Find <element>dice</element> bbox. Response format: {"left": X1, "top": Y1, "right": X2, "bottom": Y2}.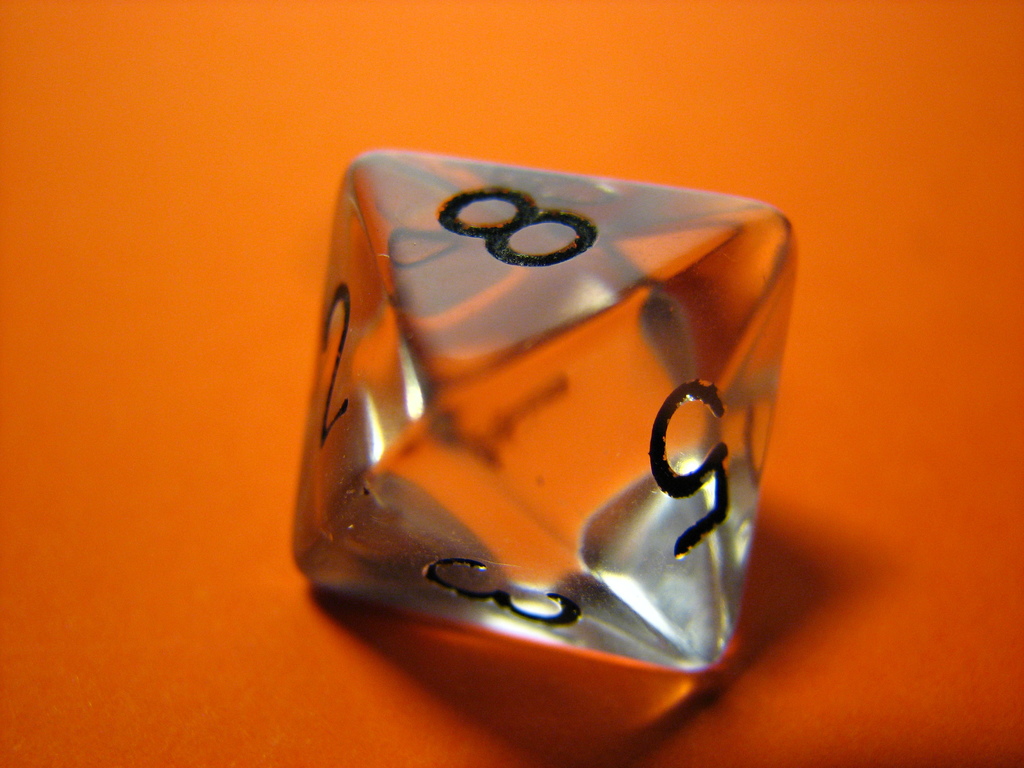
{"left": 295, "top": 150, "right": 794, "bottom": 664}.
